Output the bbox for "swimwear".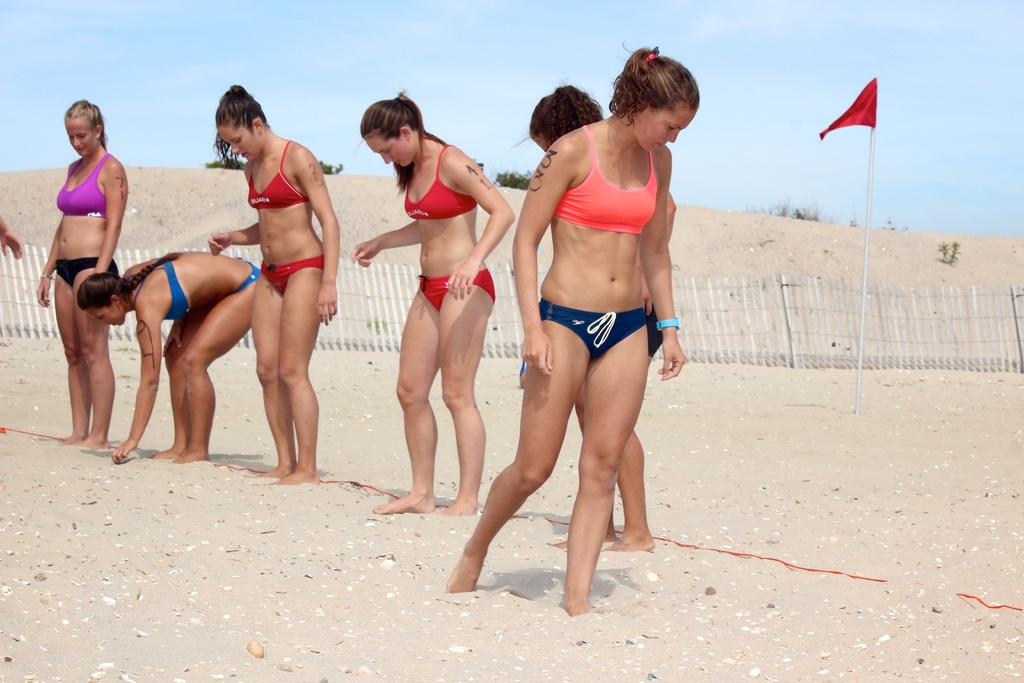
{"x1": 554, "y1": 125, "x2": 659, "y2": 234}.
